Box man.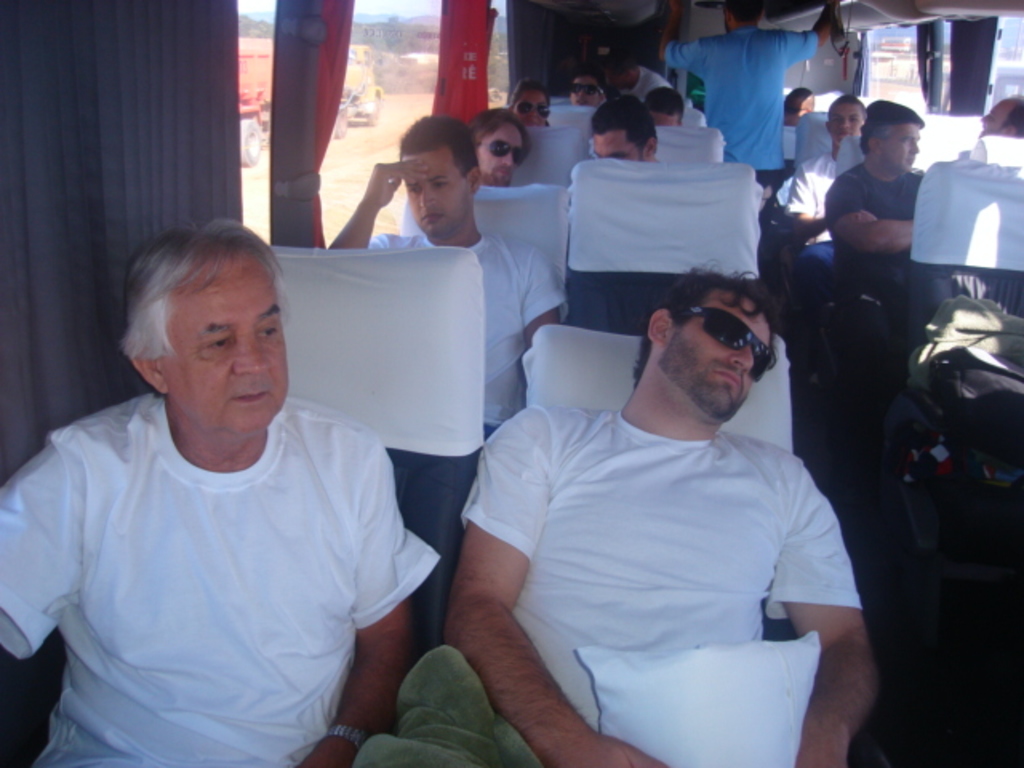
bbox=[784, 96, 845, 234].
